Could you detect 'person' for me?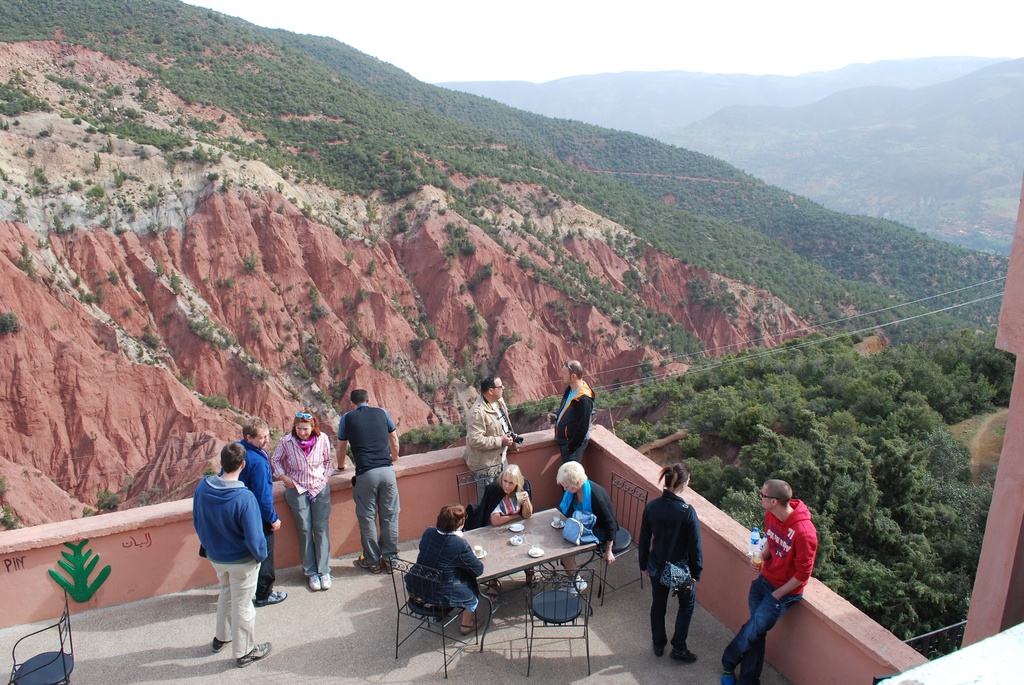
Detection result: <bbox>546, 361, 595, 463</bbox>.
